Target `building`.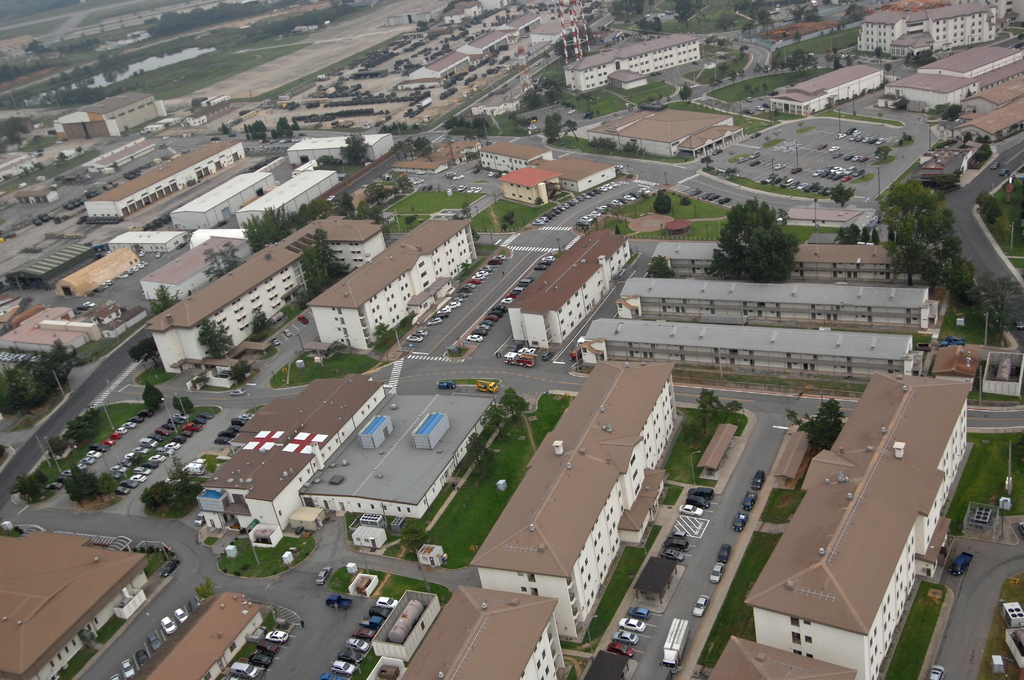
Target region: {"left": 582, "top": 316, "right": 922, "bottom": 380}.
